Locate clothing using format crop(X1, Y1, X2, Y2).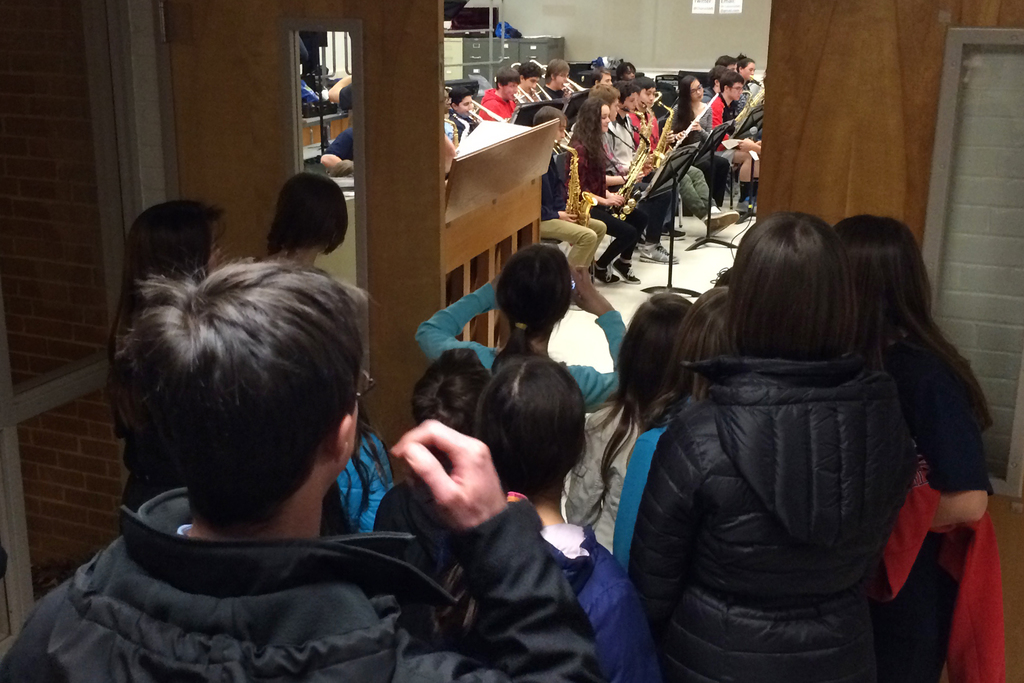
crop(333, 413, 394, 531).
